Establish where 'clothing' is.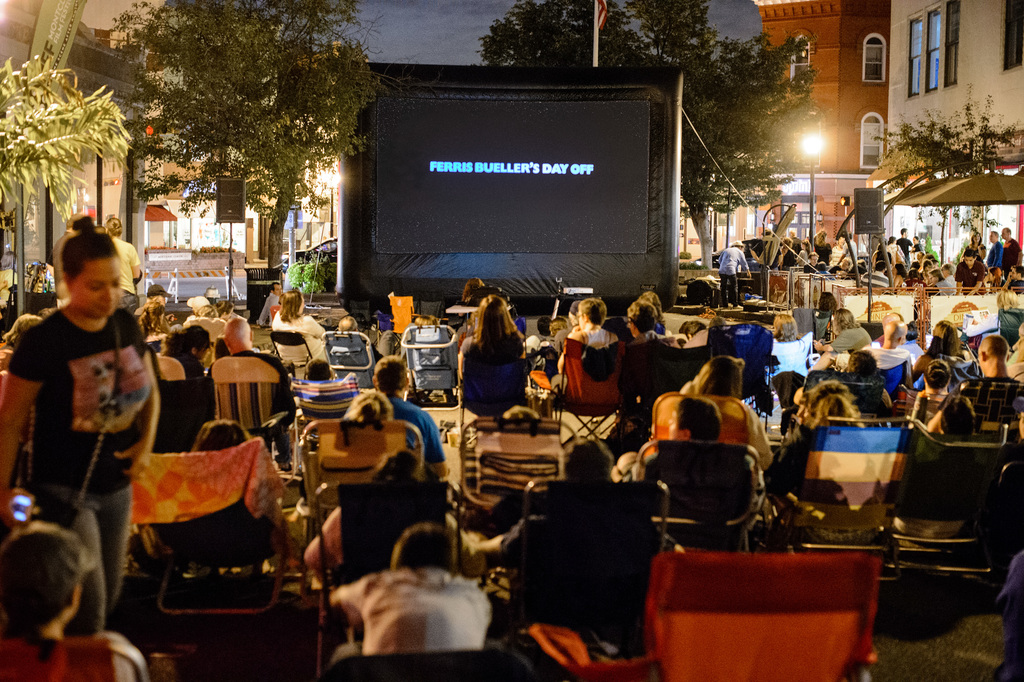
Established at crop(500, 514, 676, 567).
